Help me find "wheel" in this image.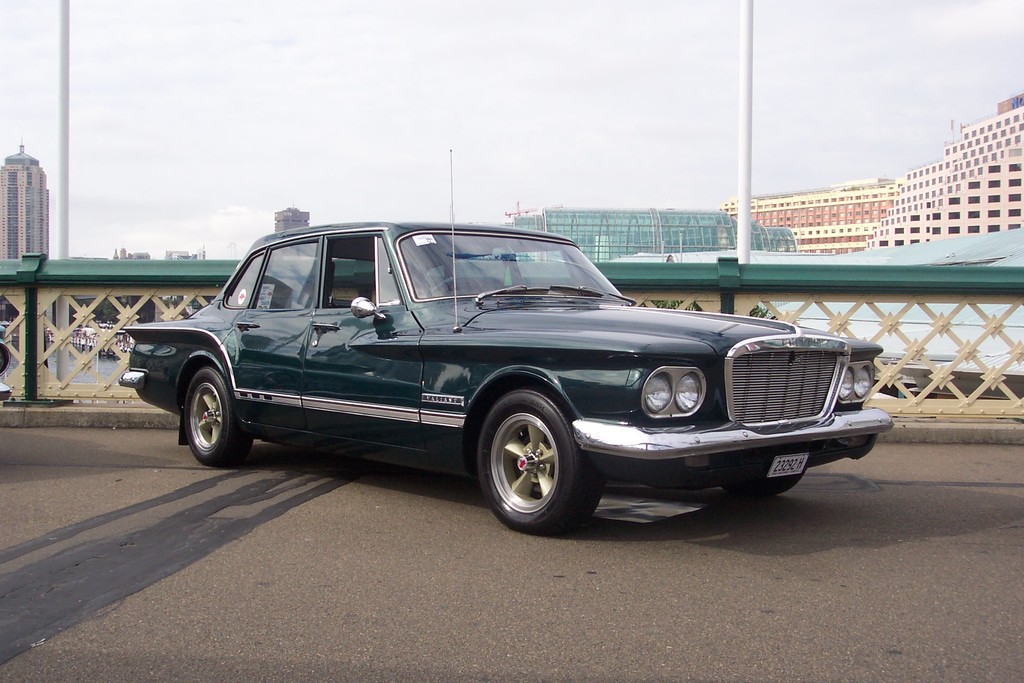
Found it: detection(483, 389, 601, 529).
